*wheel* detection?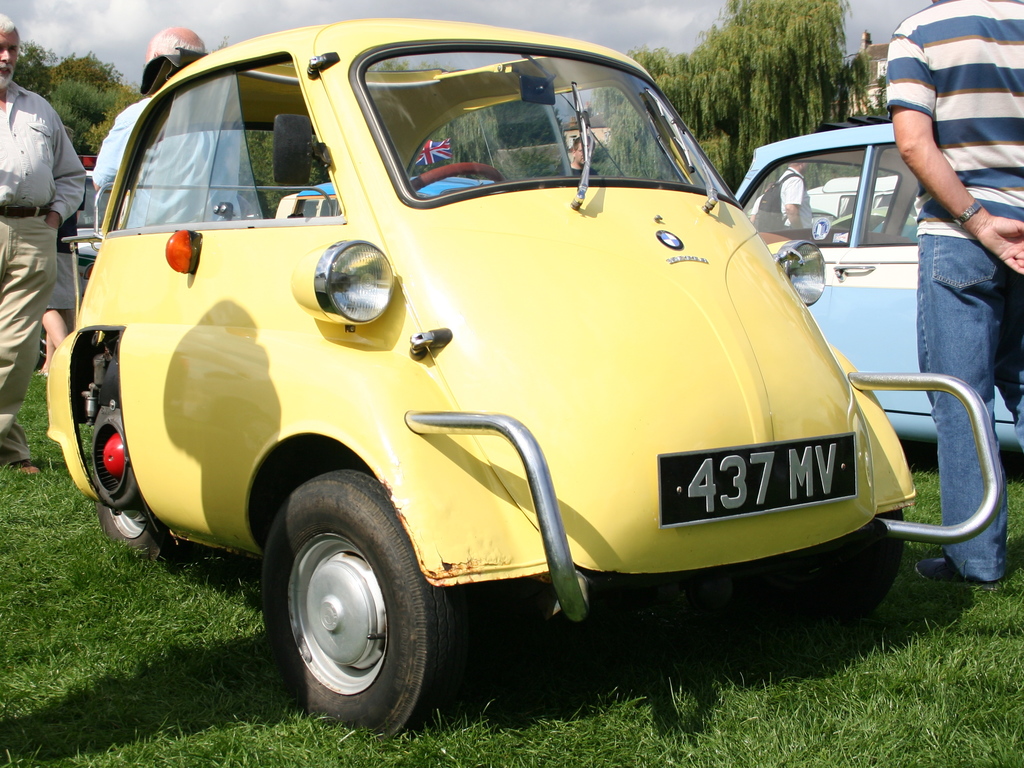
box(257, 458, 486, 742)
